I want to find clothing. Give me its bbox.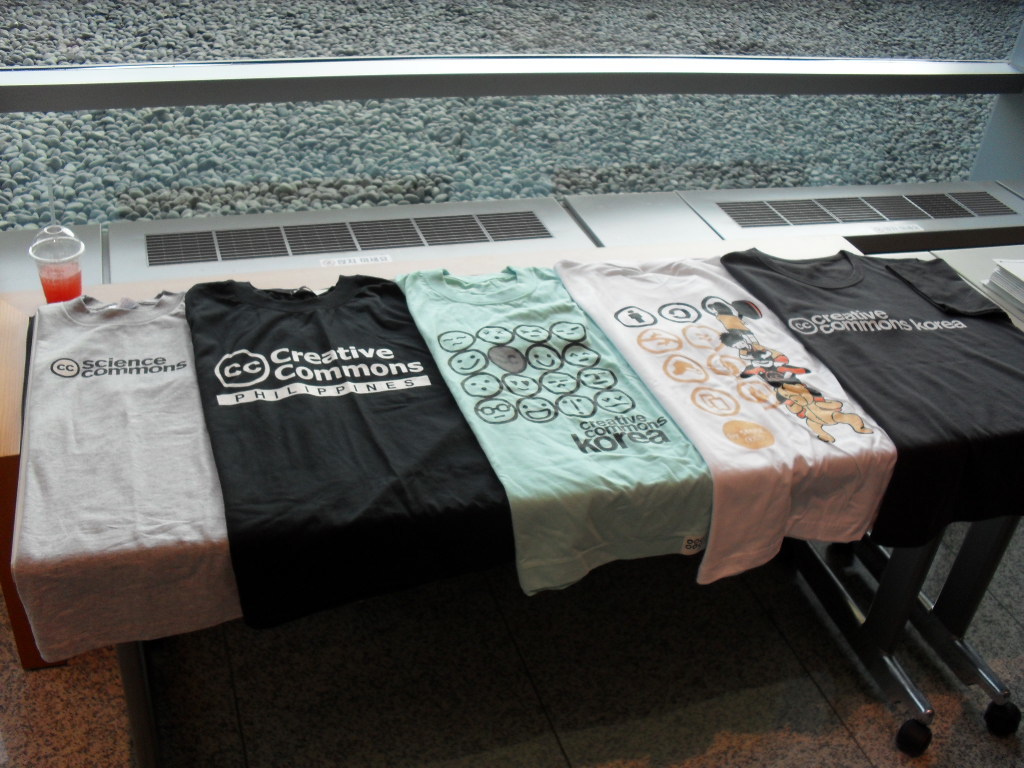
select_region(116, 250, 523, 628).
